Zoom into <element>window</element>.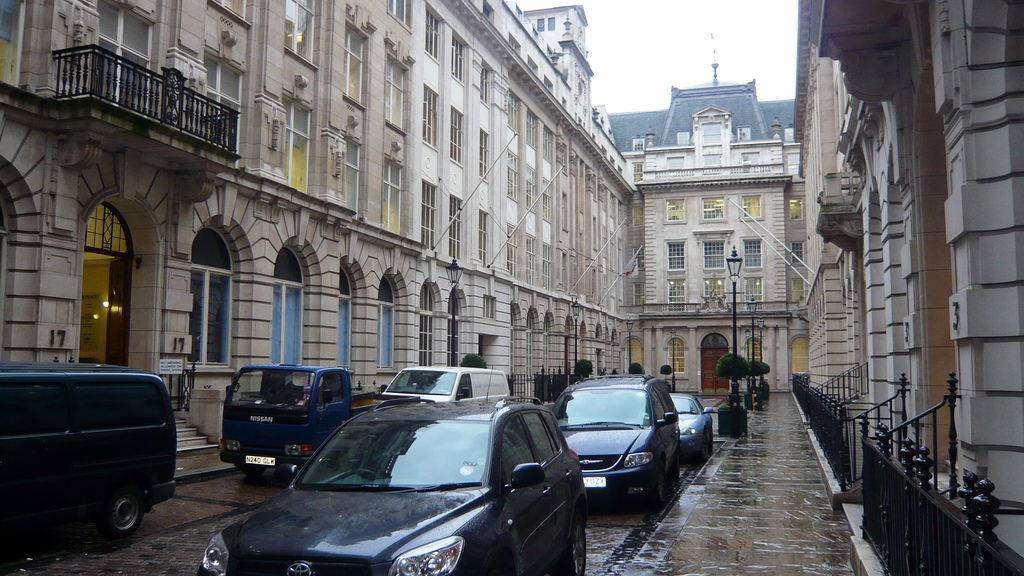
Zoom target: bbox(334, 259, 355, 371).
